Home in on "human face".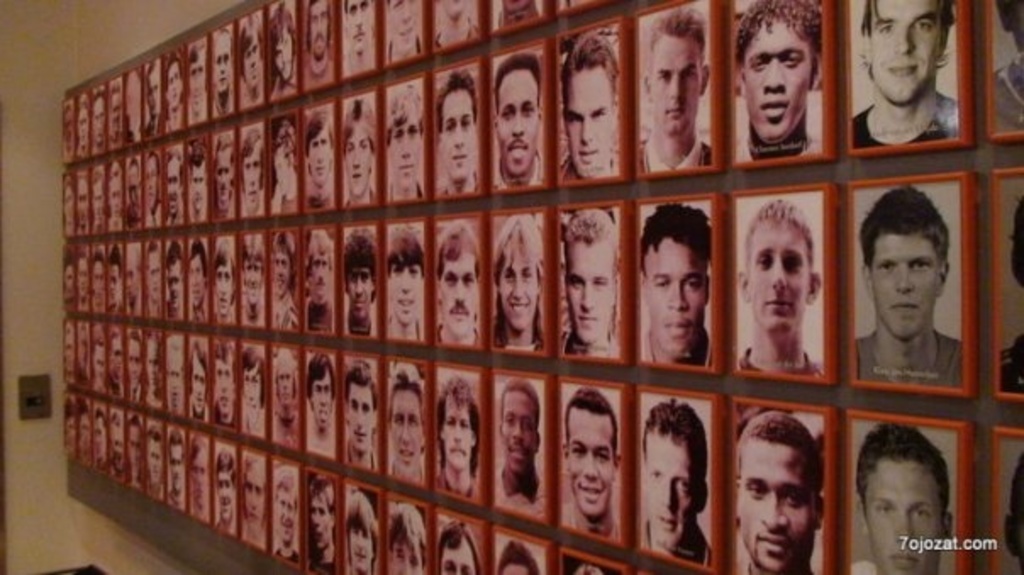
Homed in at detection(393, 385, 419, 451).
